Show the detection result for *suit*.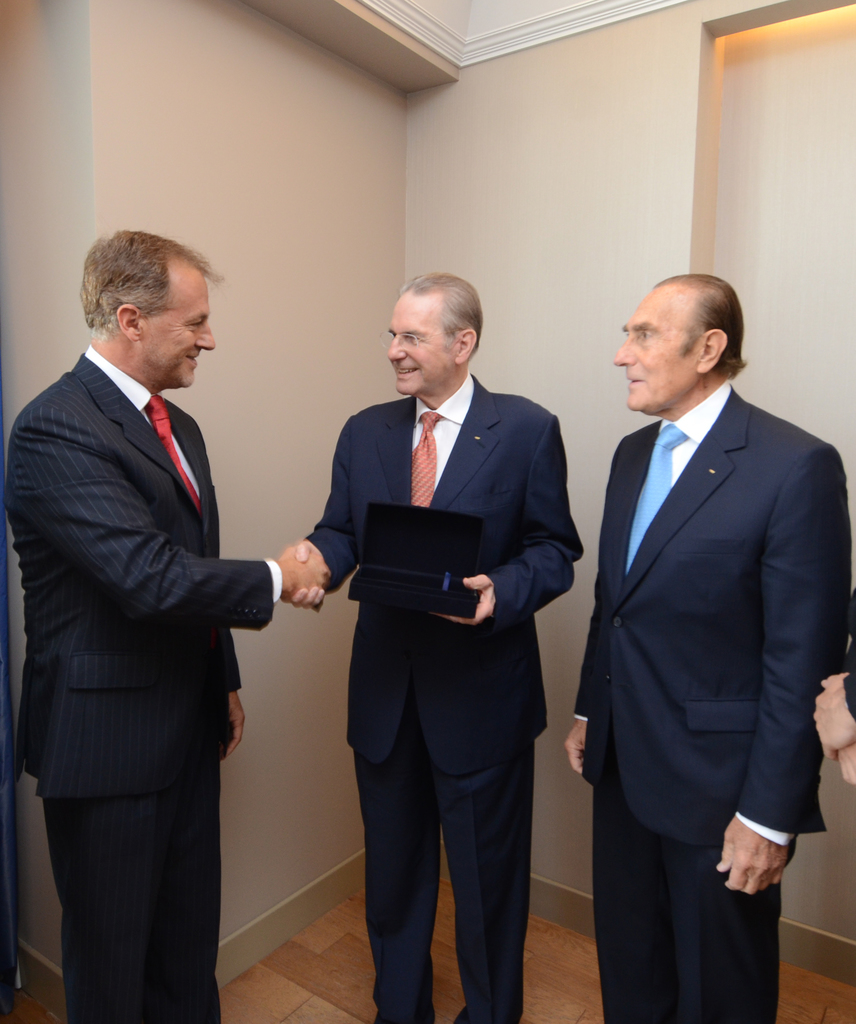
4:342:284:1023.
